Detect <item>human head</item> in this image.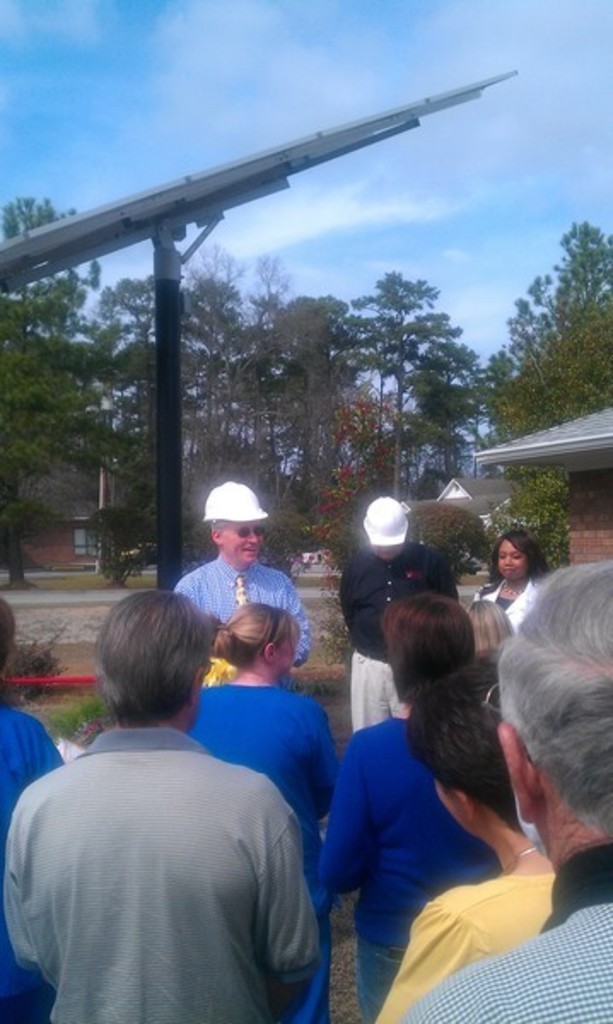
Detection: Rect(495, 536, 533, 582).
